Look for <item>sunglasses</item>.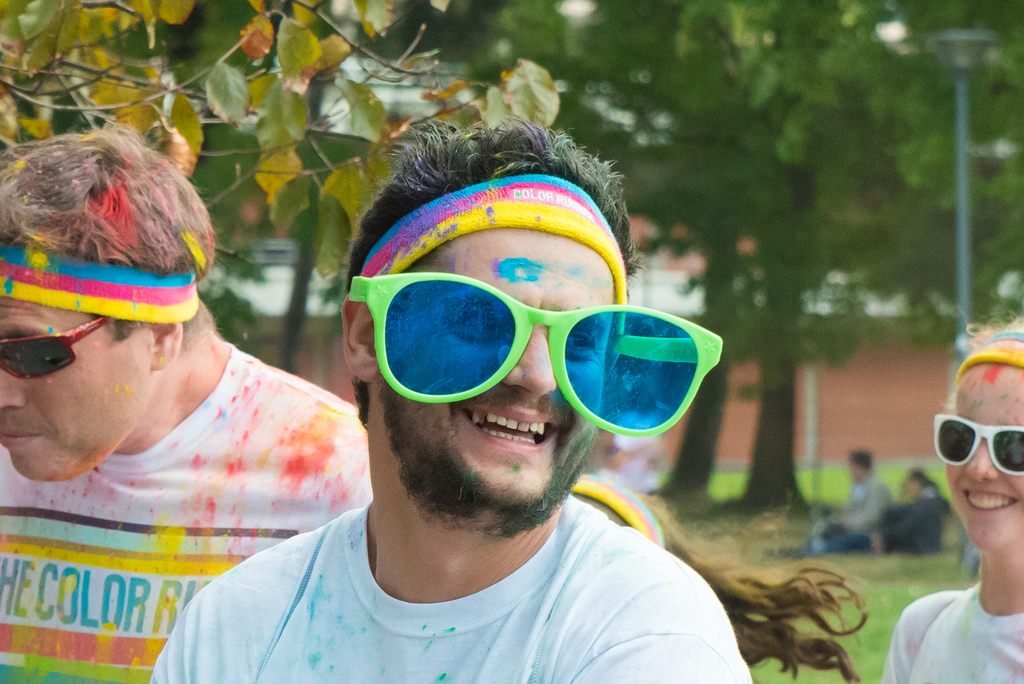
Found: [left=933, top=413, right=1023, bottom=476].
